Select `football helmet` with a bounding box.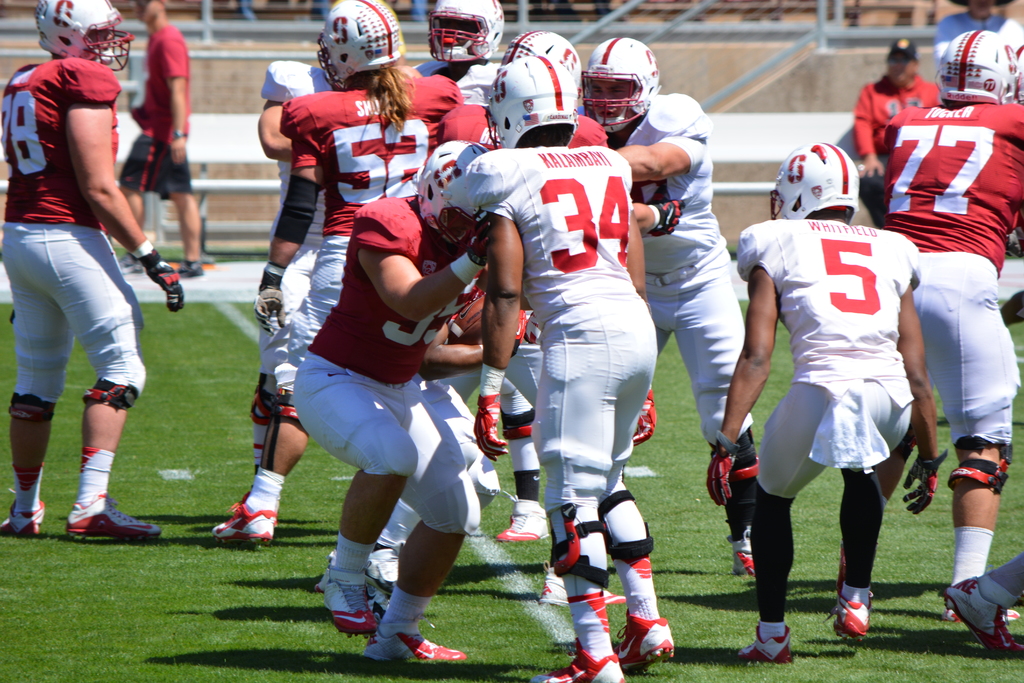
bbox=[416, 137, 488, 247].
